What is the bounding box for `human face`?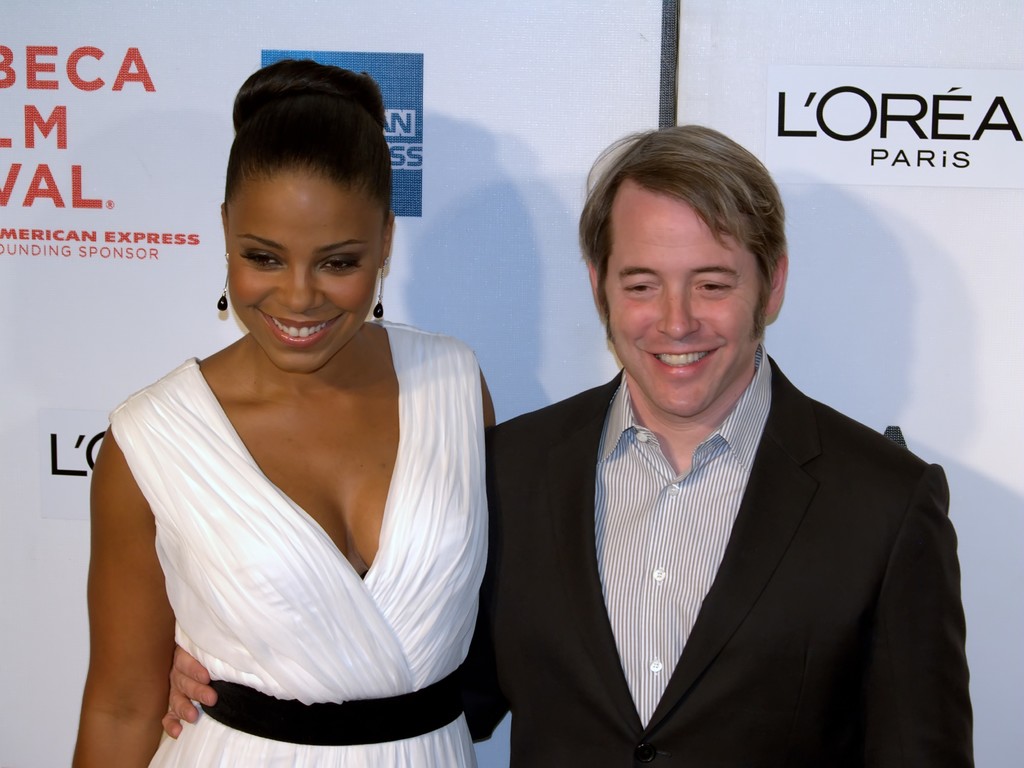
pyautogui.locateOnScreen(591, 171, 785, 405).
